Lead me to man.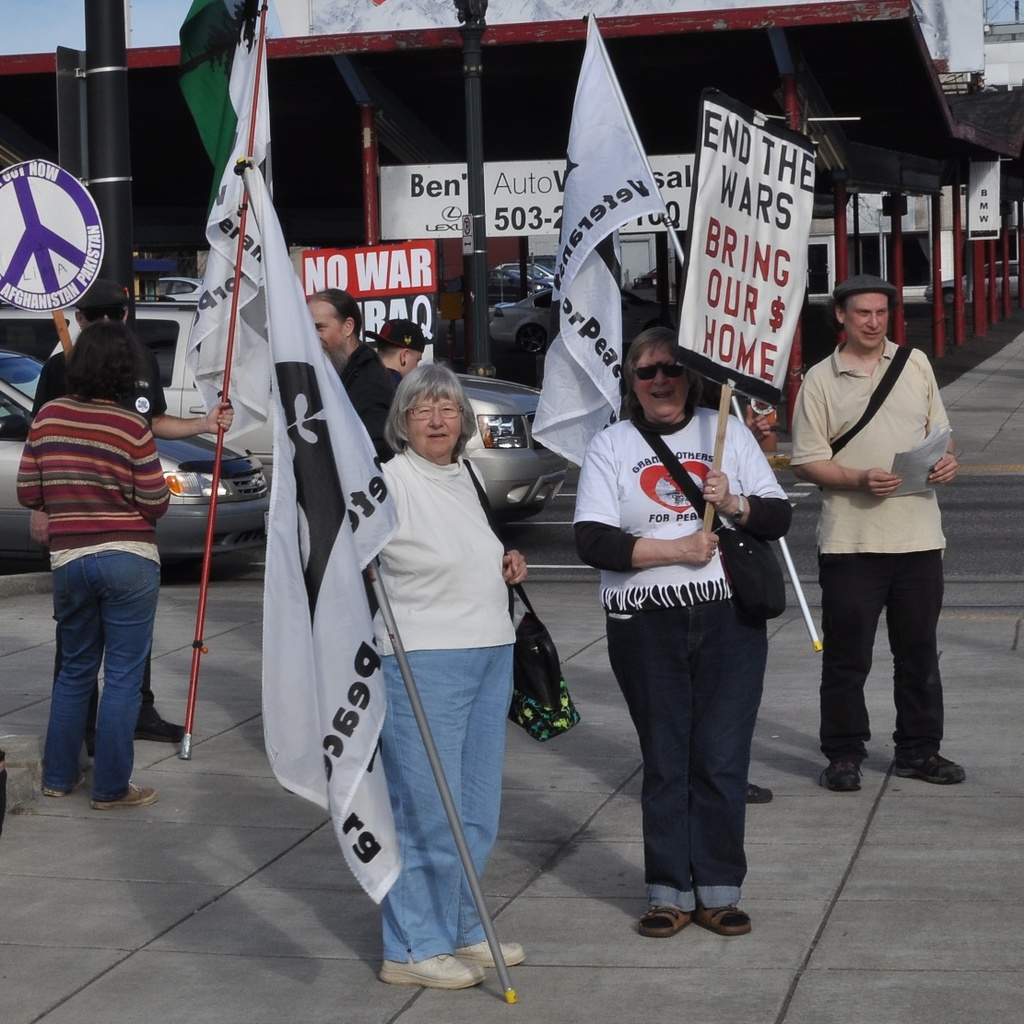
Lead to crop(783, 248, 976, 821).
